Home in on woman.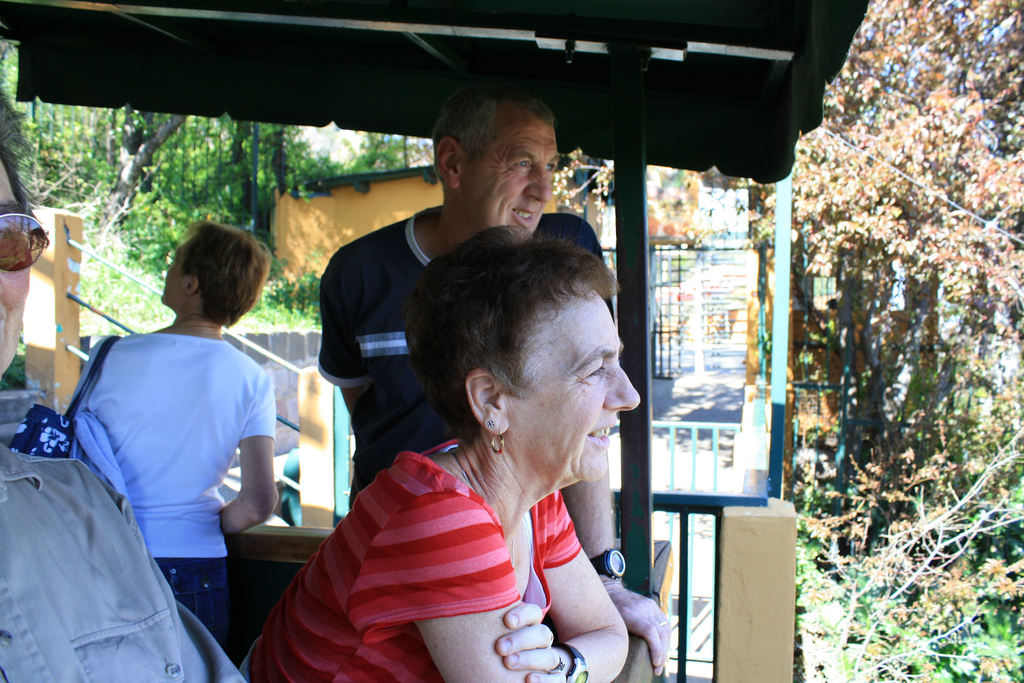
Homed in at box=[266, 201, 689, 675].
